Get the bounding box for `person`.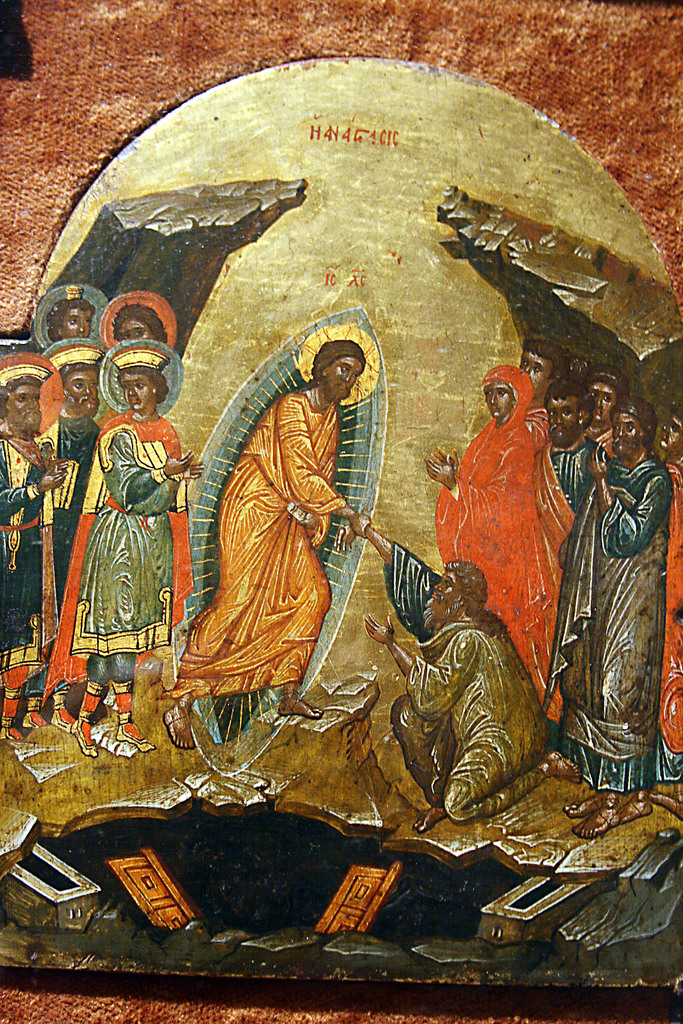
{"x1": 561, "y1": 400, "x2": 682, "y2": 825}.
